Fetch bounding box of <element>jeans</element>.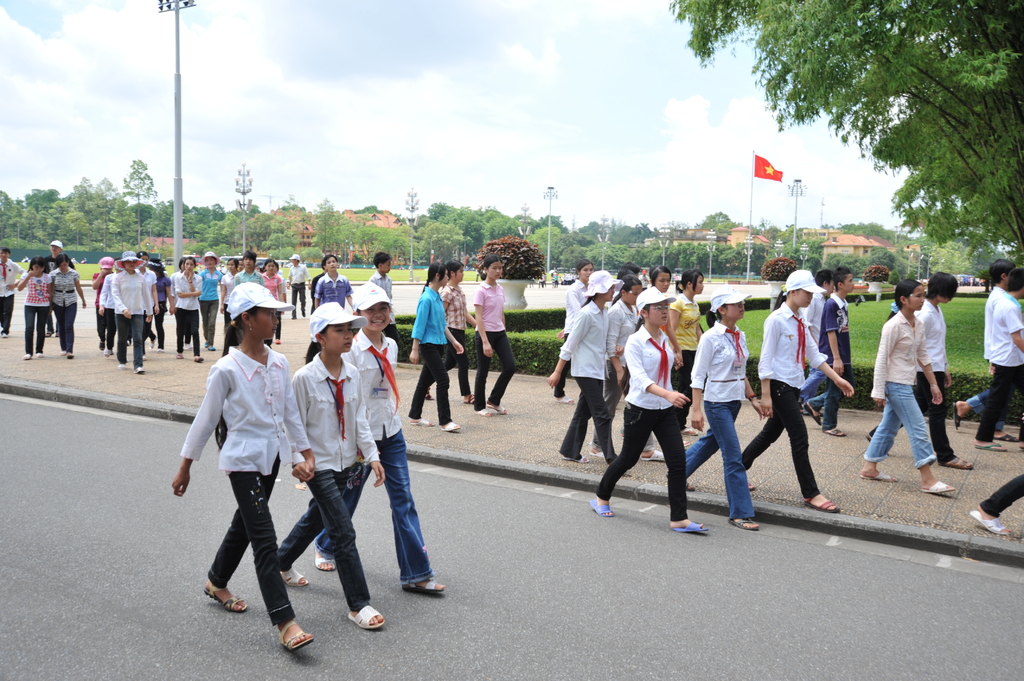
Bbox: (x1=789, y1=359, x2=833, y2=397).
